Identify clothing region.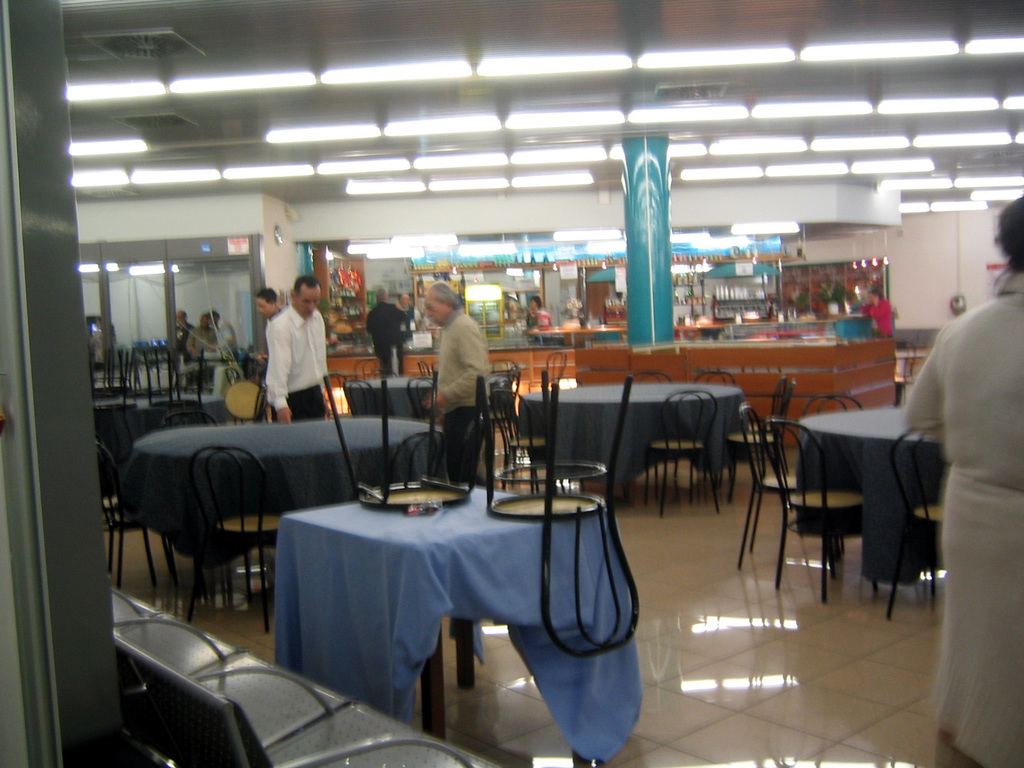
Region: detection(854, 291, 892, 342).
